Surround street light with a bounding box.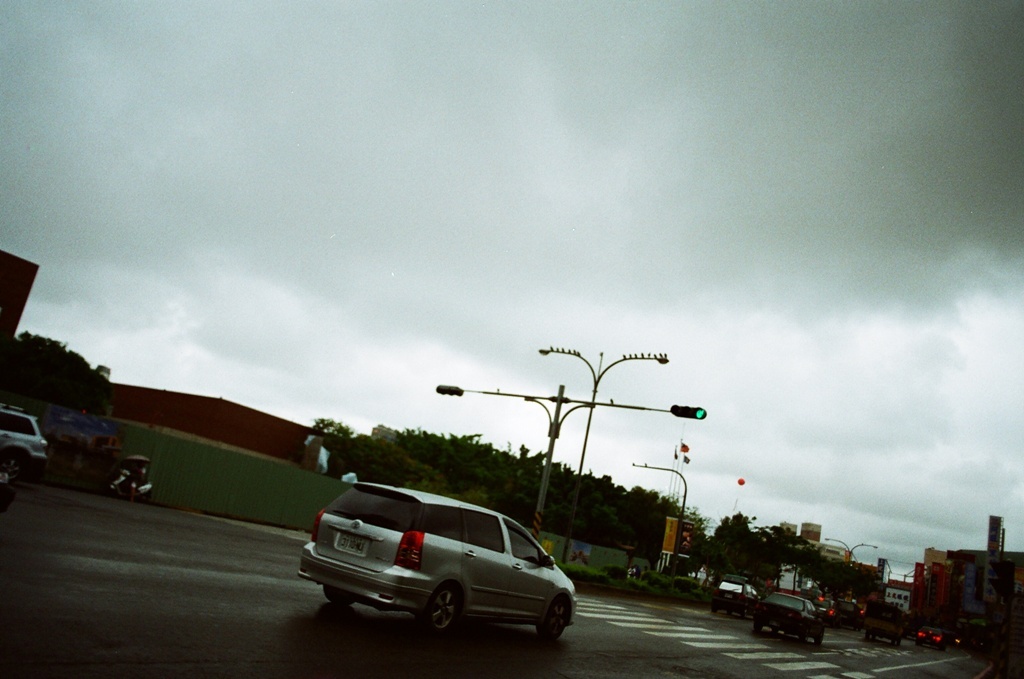
823:536:876:585.
